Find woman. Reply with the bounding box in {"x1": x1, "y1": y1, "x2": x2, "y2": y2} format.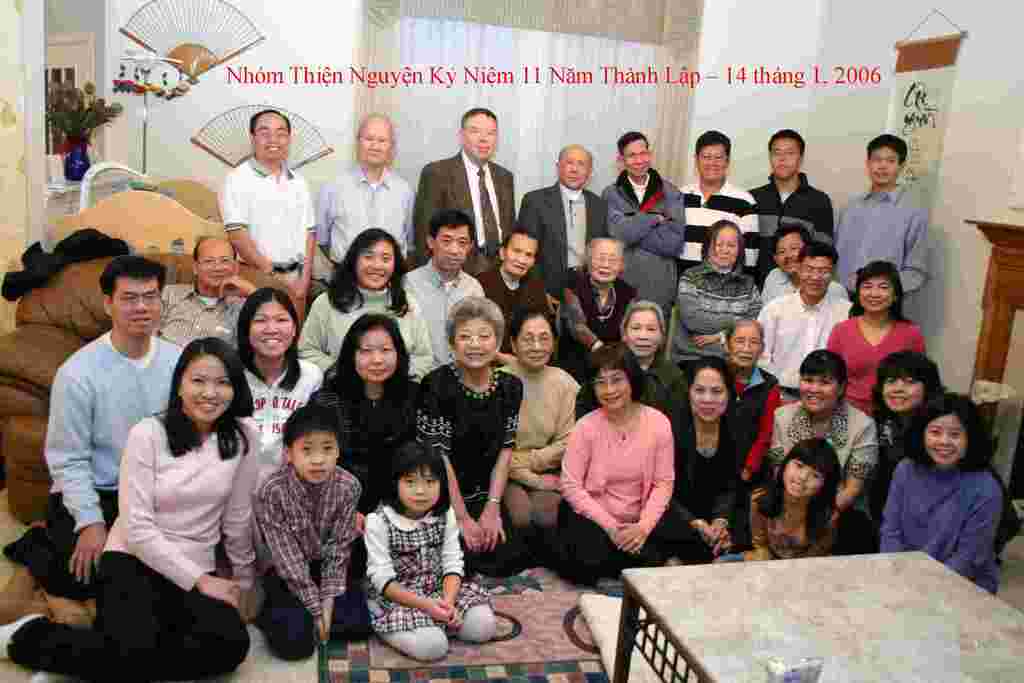
{"x1": 497, "y1": 307, "x2": 584, "y2": 538}.
